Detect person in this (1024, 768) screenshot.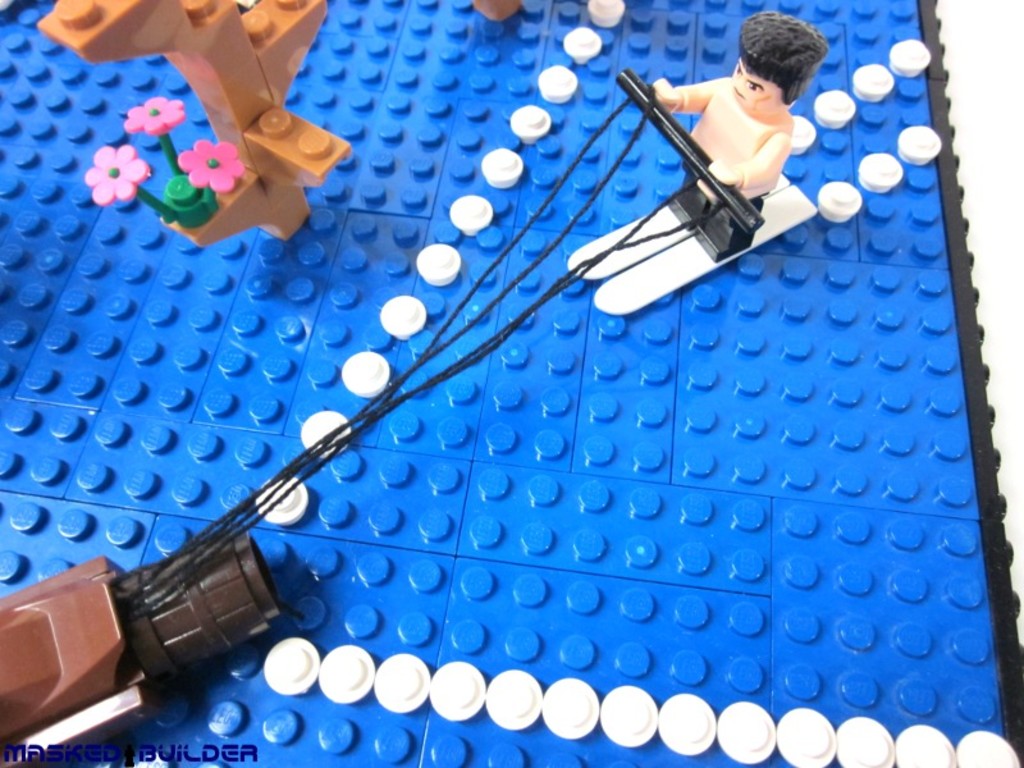
Detection: [x1=652, y1=10, x2=831, y2=264].
